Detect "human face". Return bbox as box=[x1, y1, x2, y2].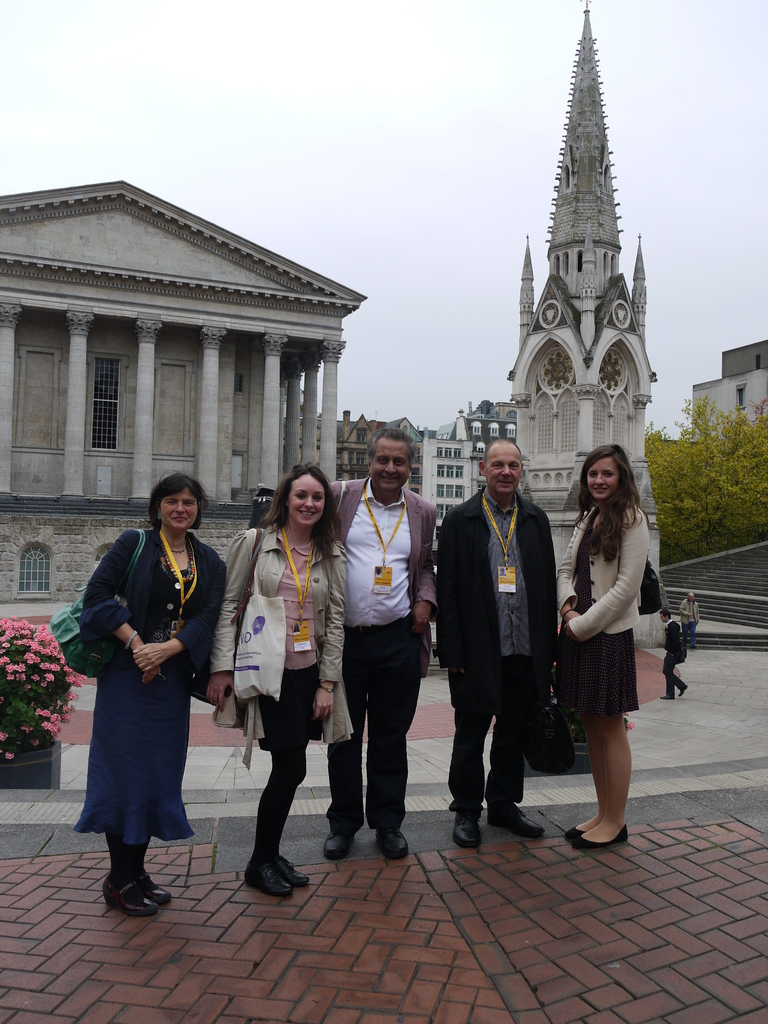
box=[289, 476, 329, 526].
